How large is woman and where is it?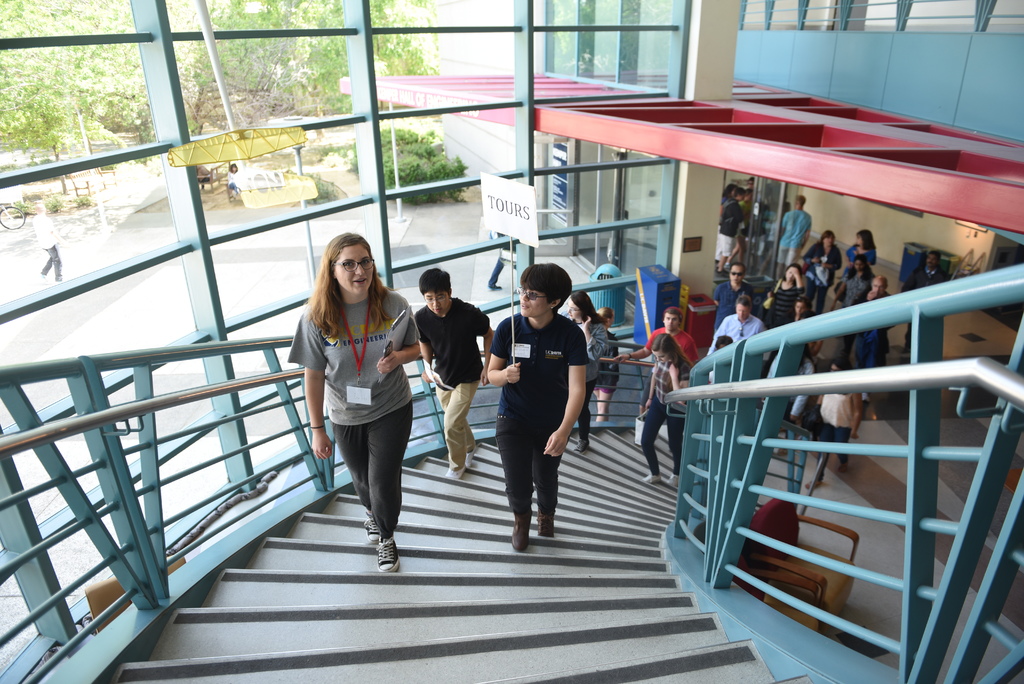
Bounding box: Rect(803, 361, 860, 489).
